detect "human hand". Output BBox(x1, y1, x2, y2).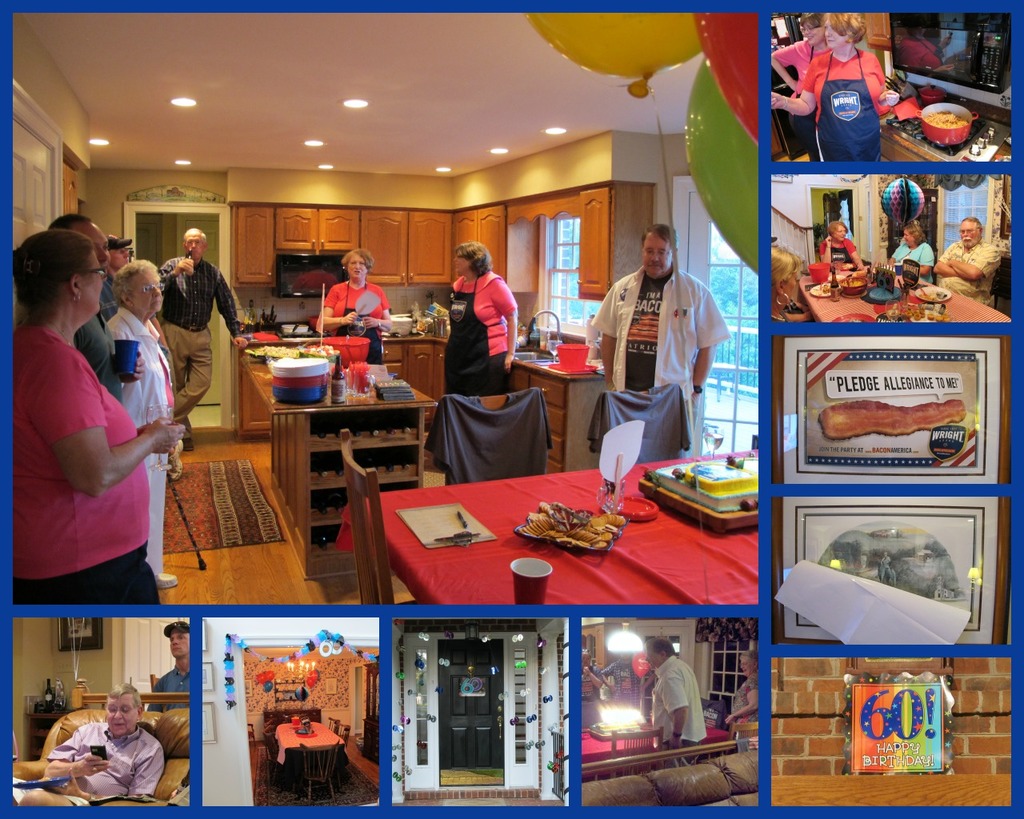
BBox(606, 381, 616, 391).
